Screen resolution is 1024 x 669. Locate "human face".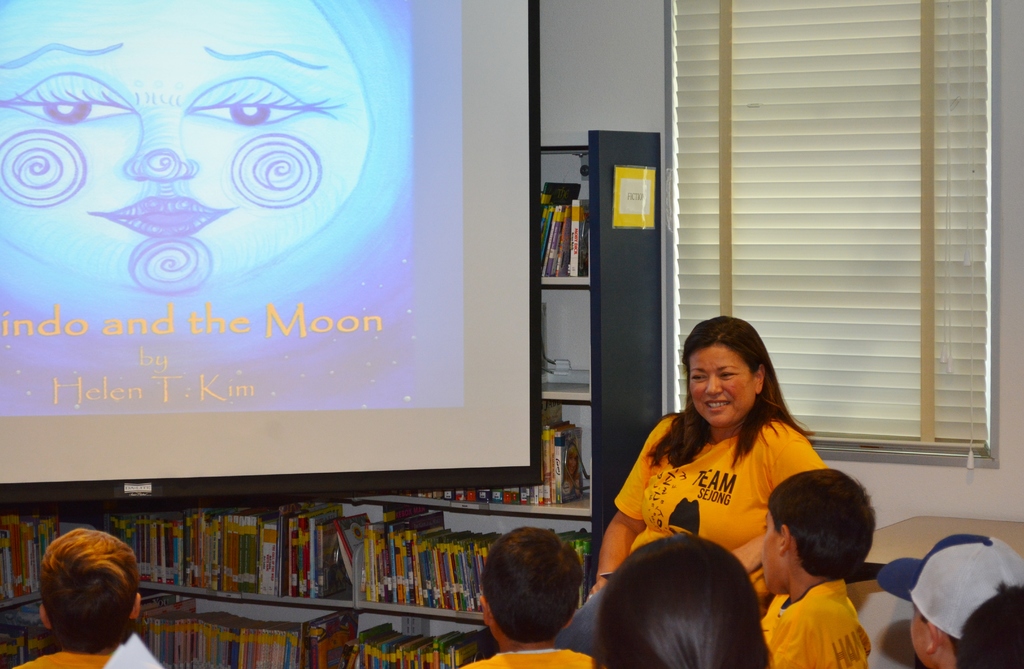
region(909, 601, 934, 668).
